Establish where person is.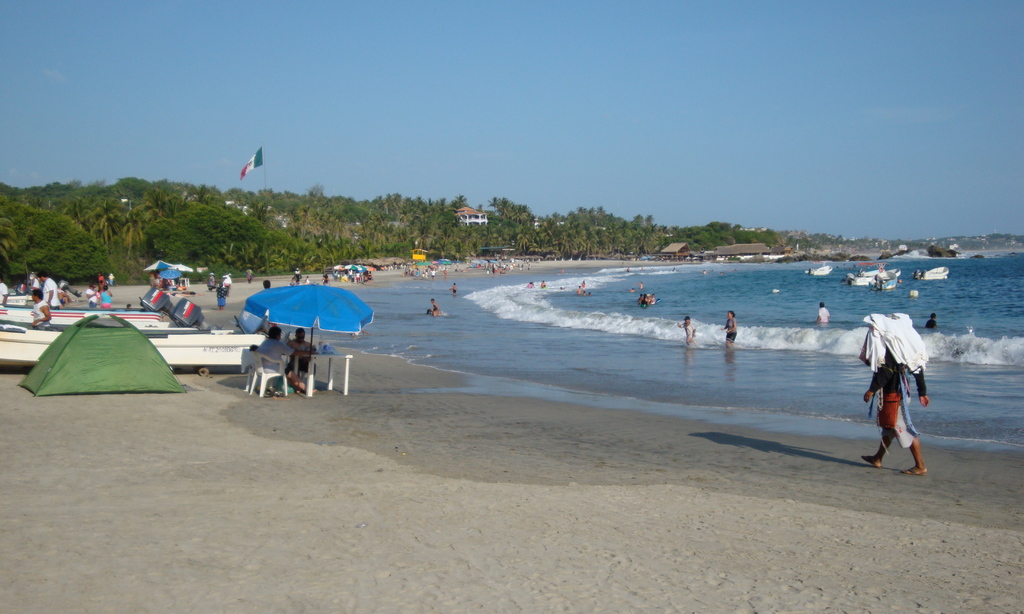
Established at Rect(447, 280, 460, 296).
